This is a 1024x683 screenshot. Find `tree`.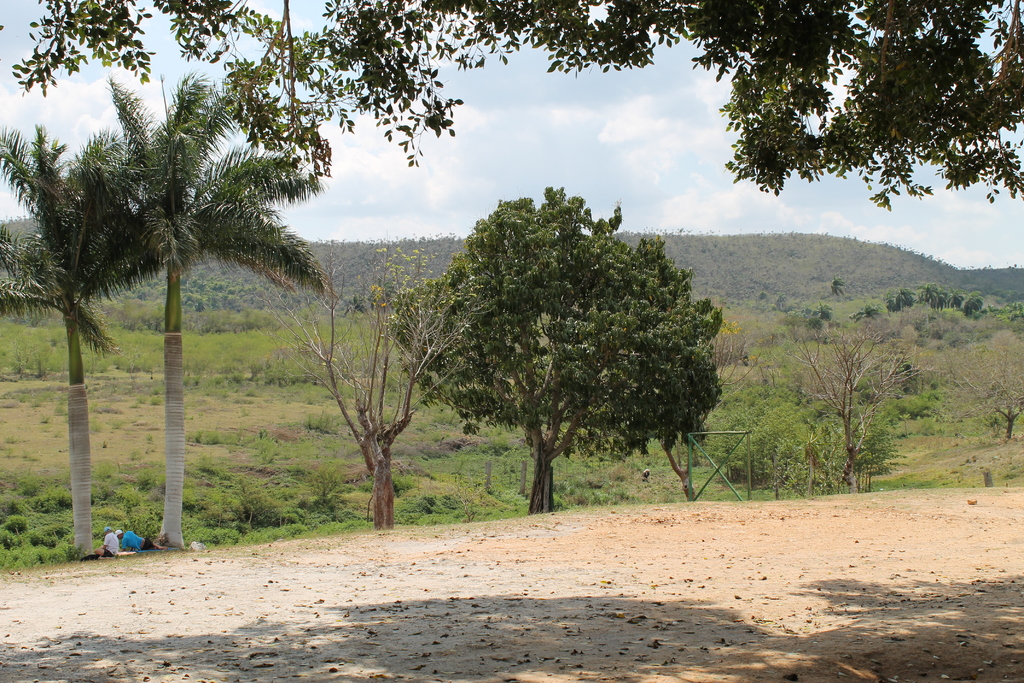
Bounding box: (250,240,501,530).
